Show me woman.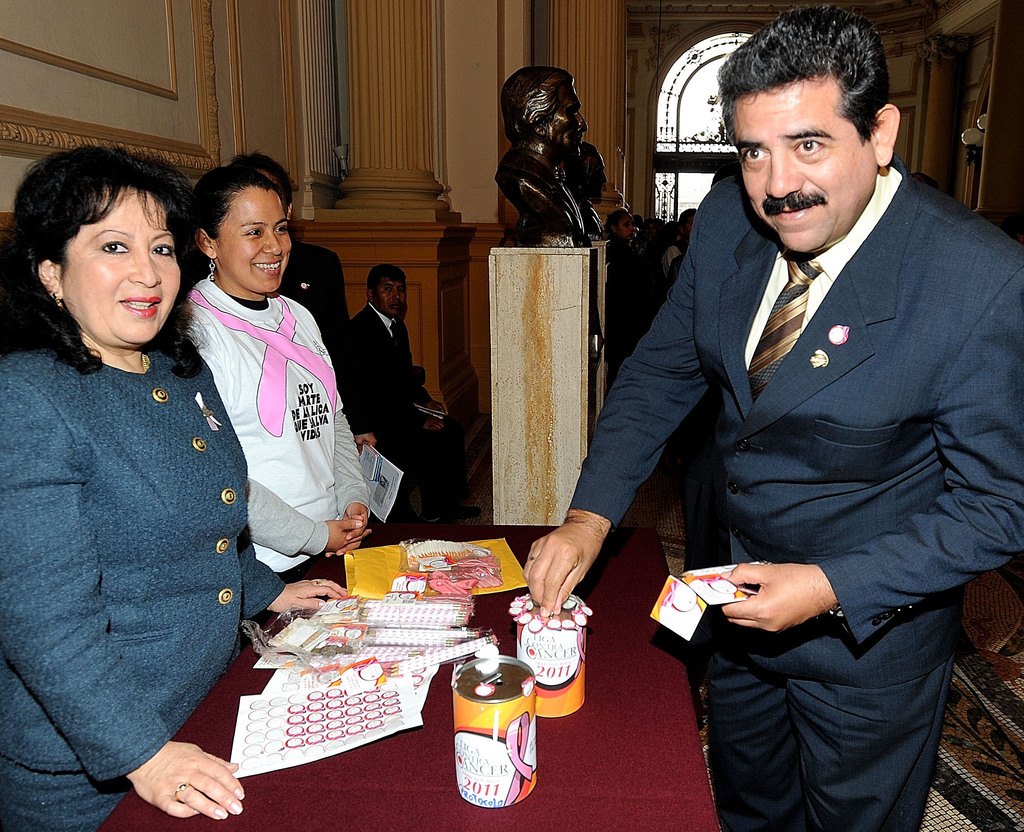
woman is here: (x1=177, y1=159, x2=368, y2=569).
